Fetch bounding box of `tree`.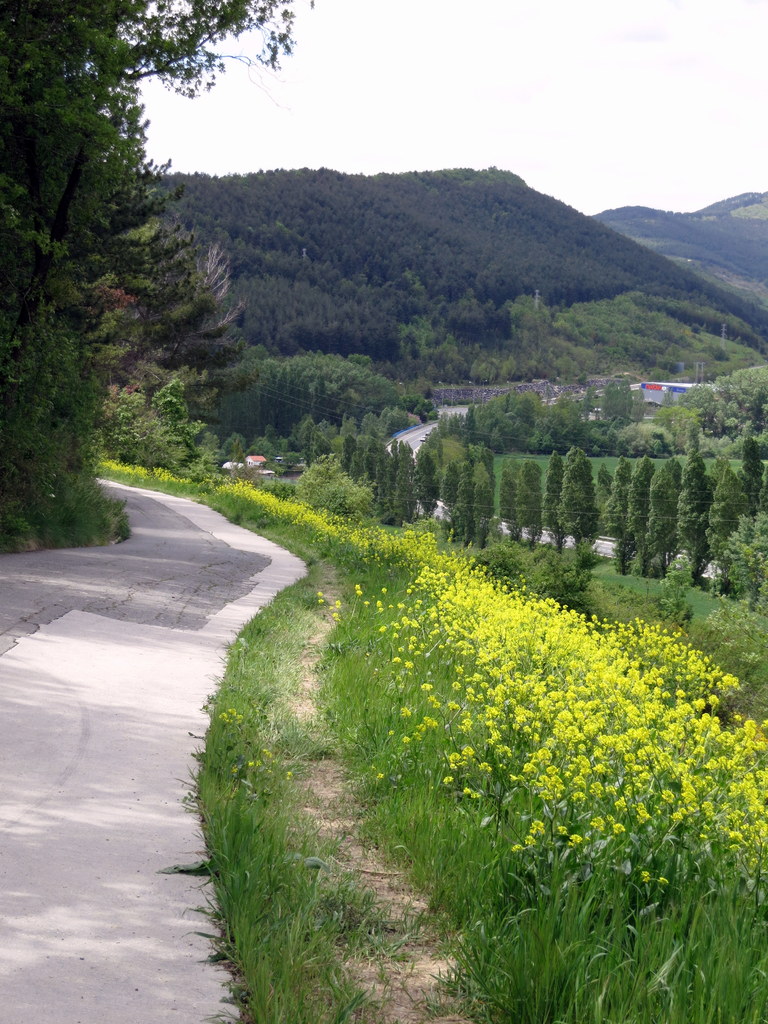
Bbox: box(741, 436, 767, 540).
